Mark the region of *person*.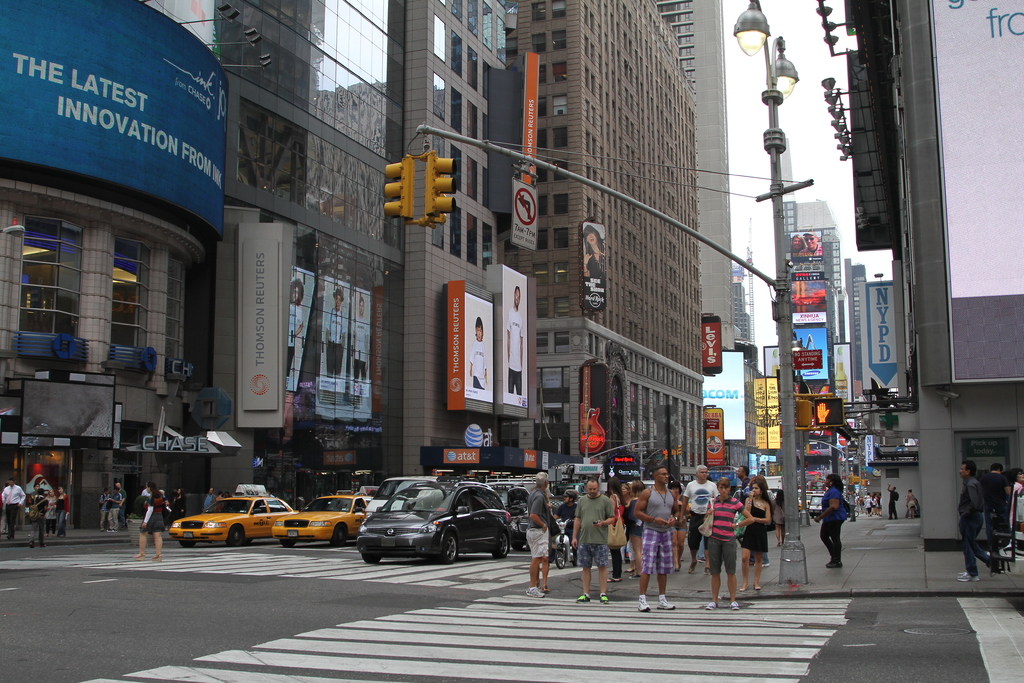
Region: <region>504, 284, 525, 394</region>.
